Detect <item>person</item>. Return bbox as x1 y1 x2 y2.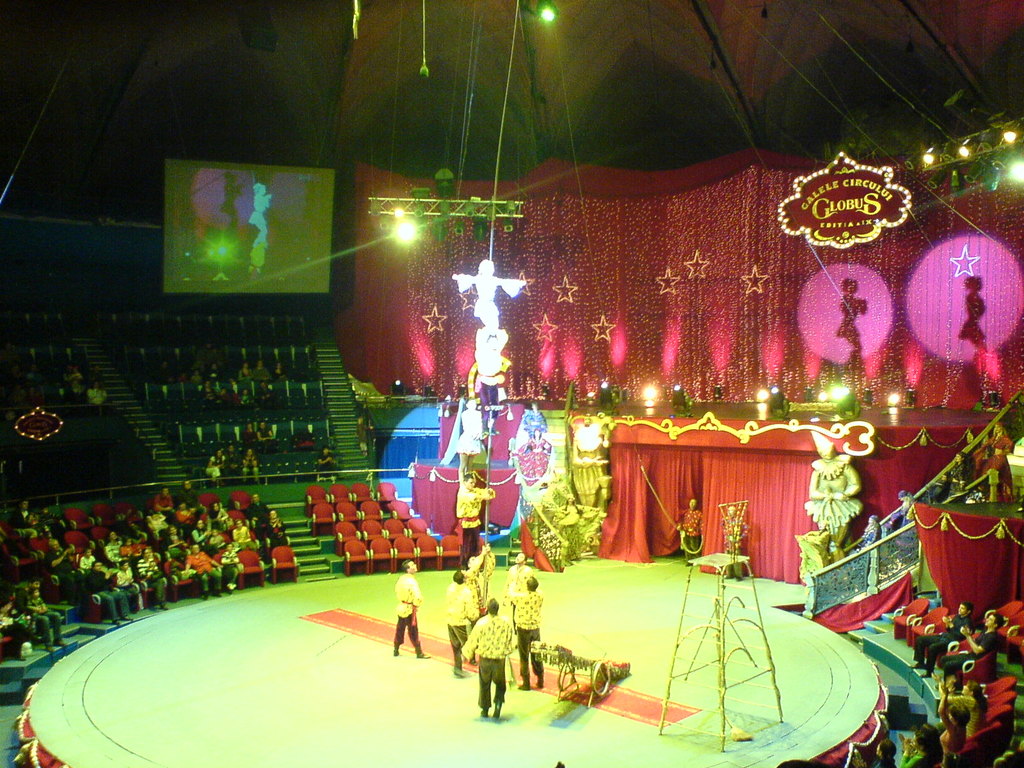
466 598 511 719.
